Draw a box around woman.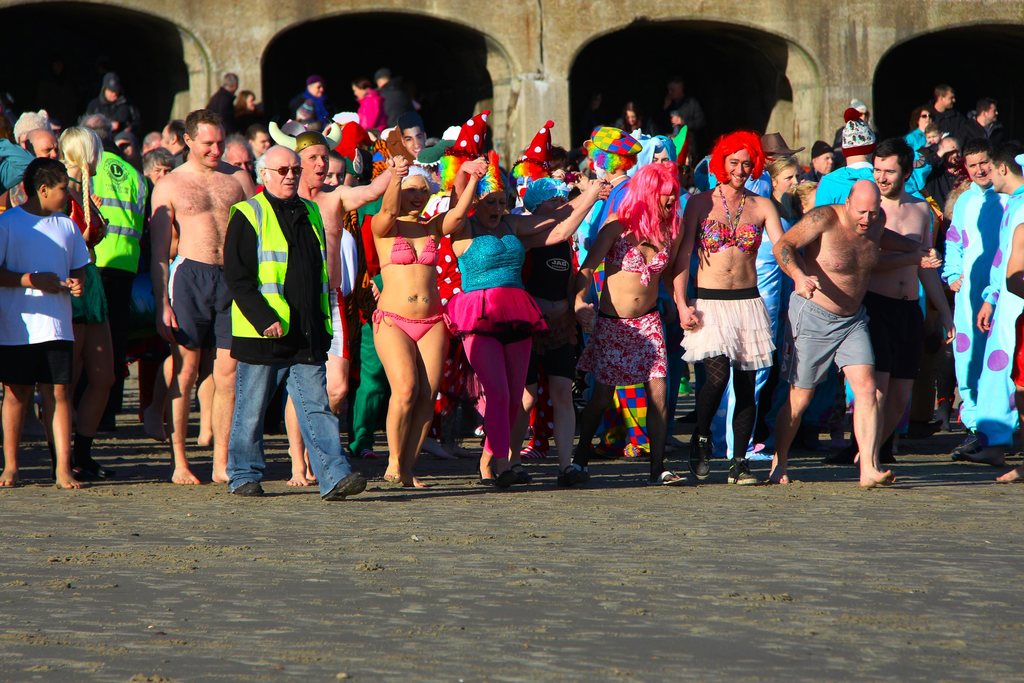
x1=57, y1=127, x2=113, y2=483.
